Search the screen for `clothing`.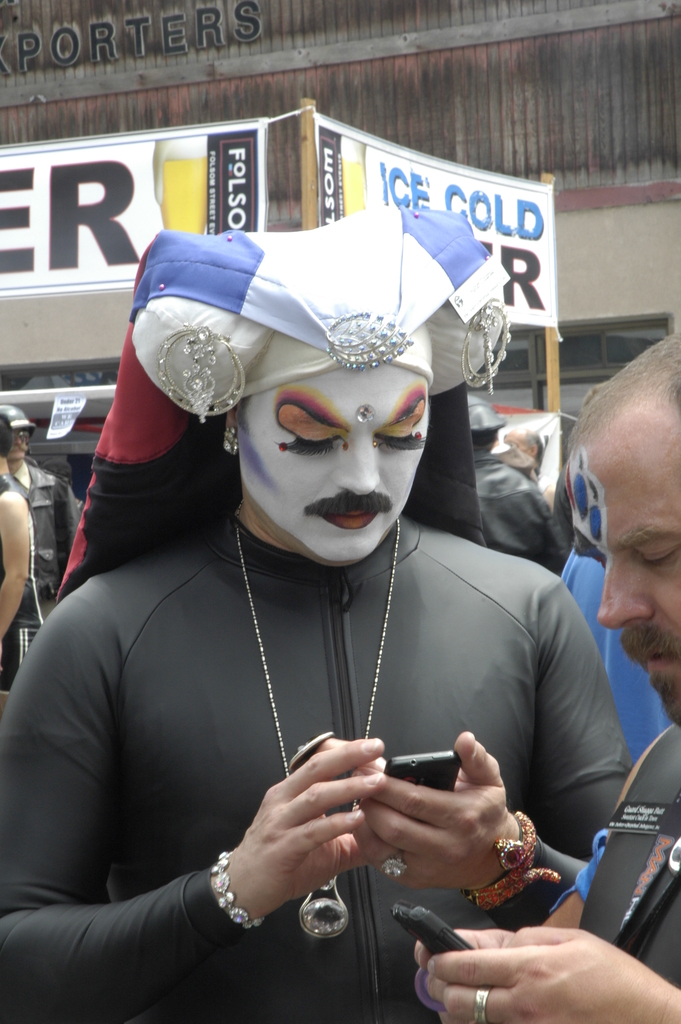
Found at bbox(555, 459, 606, 560).
